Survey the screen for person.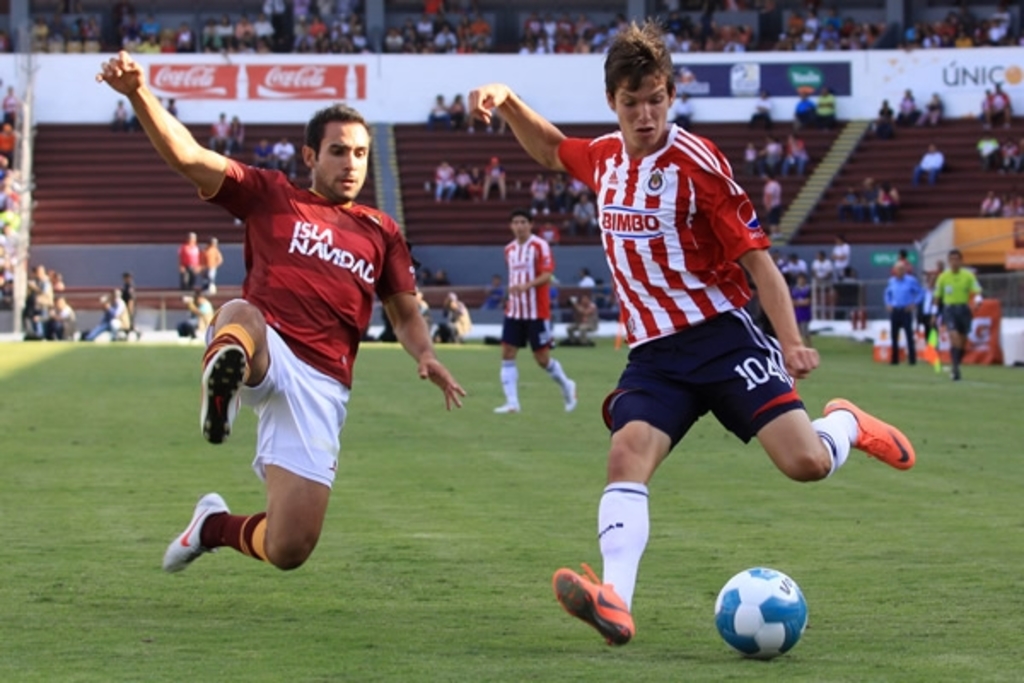
Survey found: Rect(993, 137, 1022, 166).
